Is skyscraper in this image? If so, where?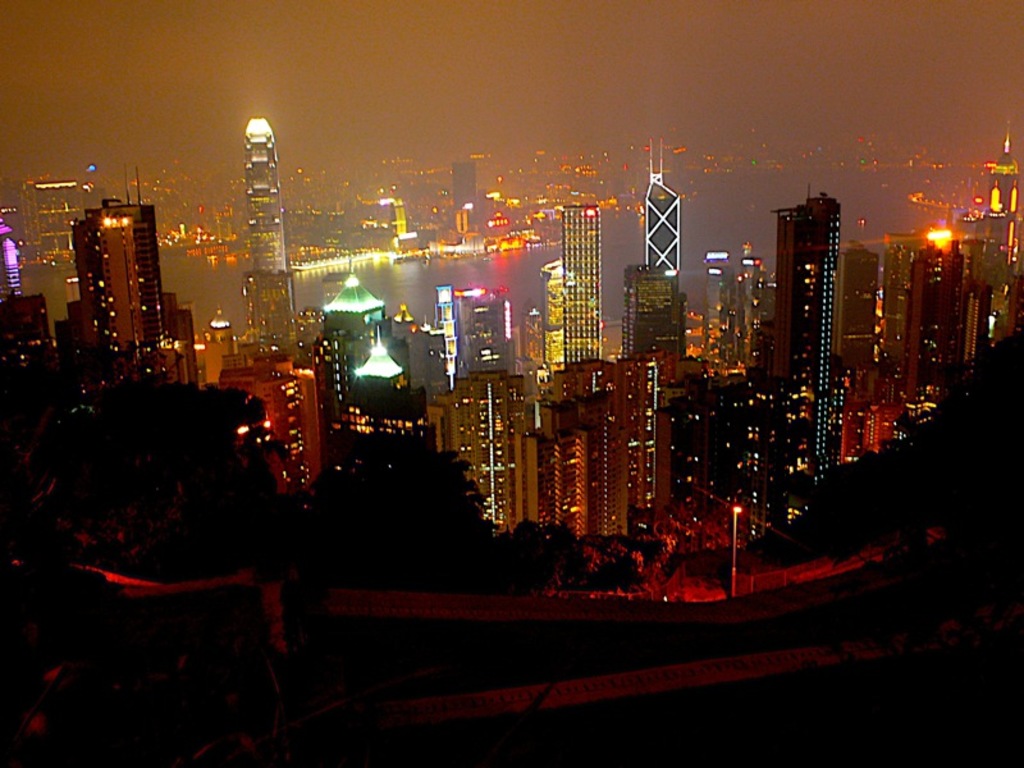
Yes, at select_region(762, 195, 847, 479).
